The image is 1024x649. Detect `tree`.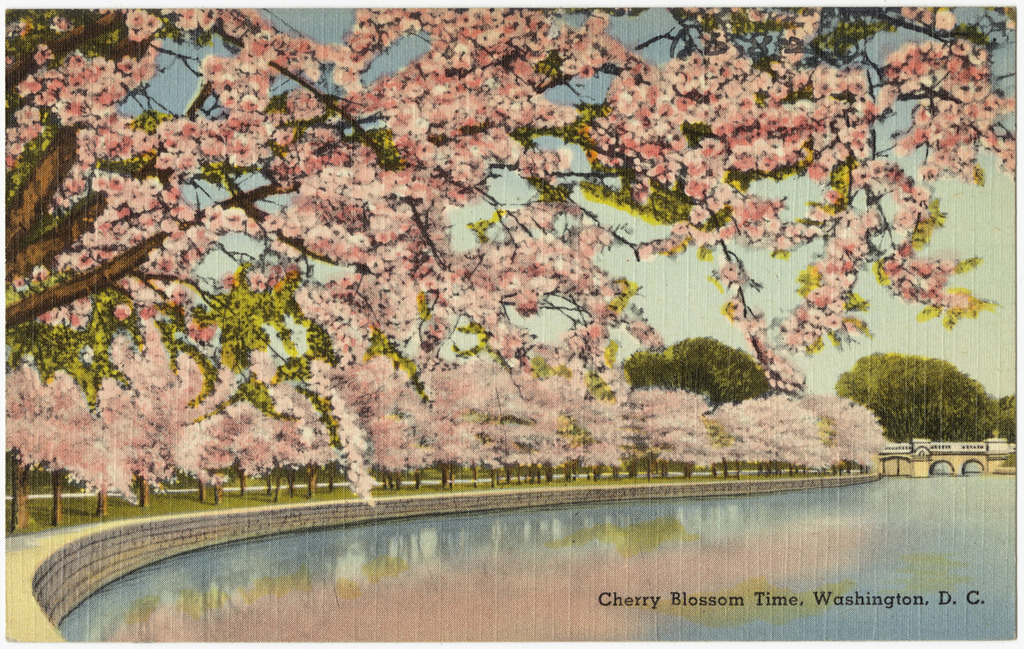
Detection: 542, 357, 620, 481.
